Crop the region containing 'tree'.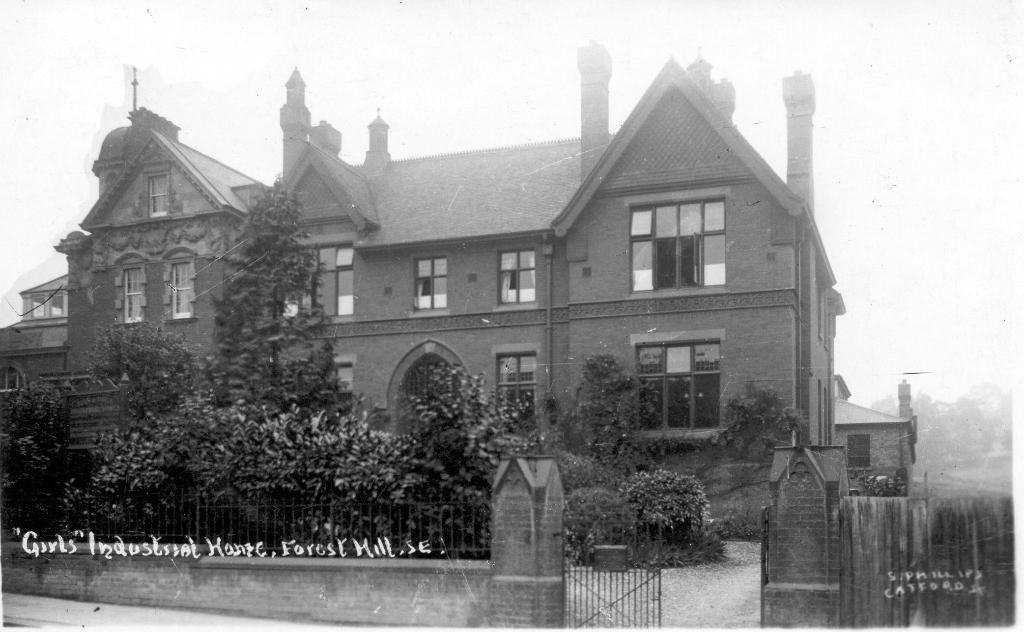
Crop region: bbox(945, 397, 993, 452).
